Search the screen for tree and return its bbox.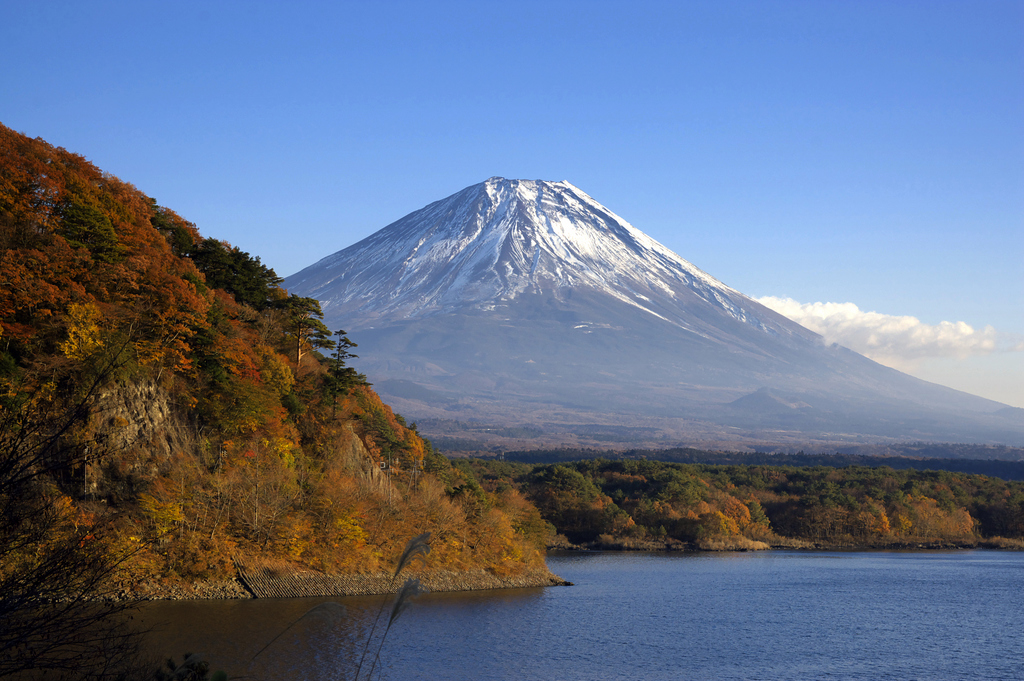
Found: (299, 326, 367, 425).
